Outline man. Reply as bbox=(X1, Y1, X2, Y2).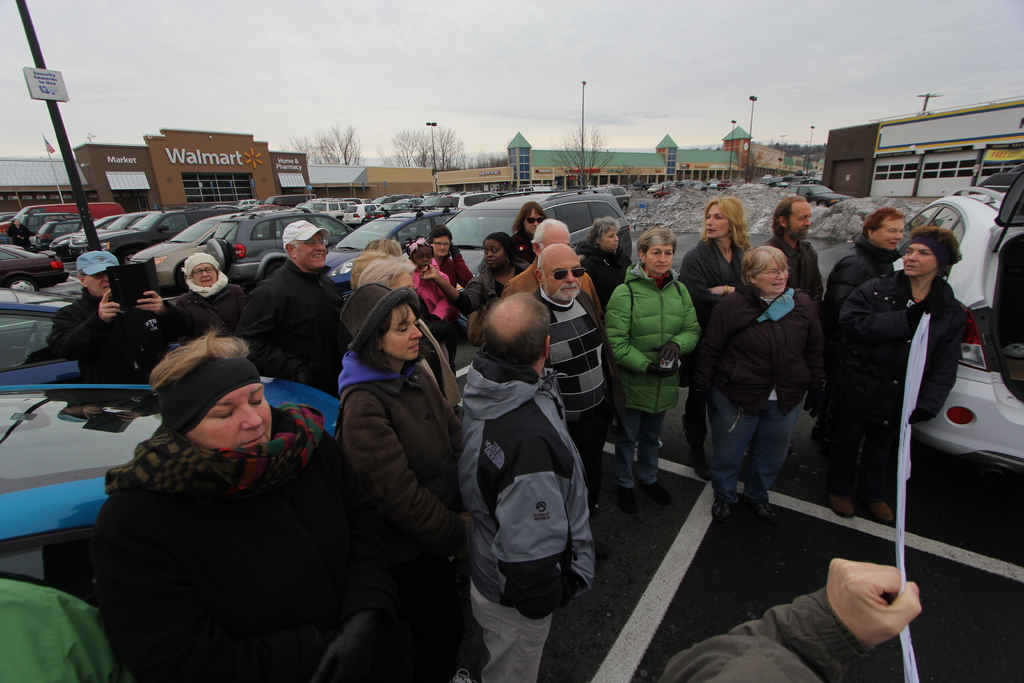
bbox=(228, 220, 355, 391).
